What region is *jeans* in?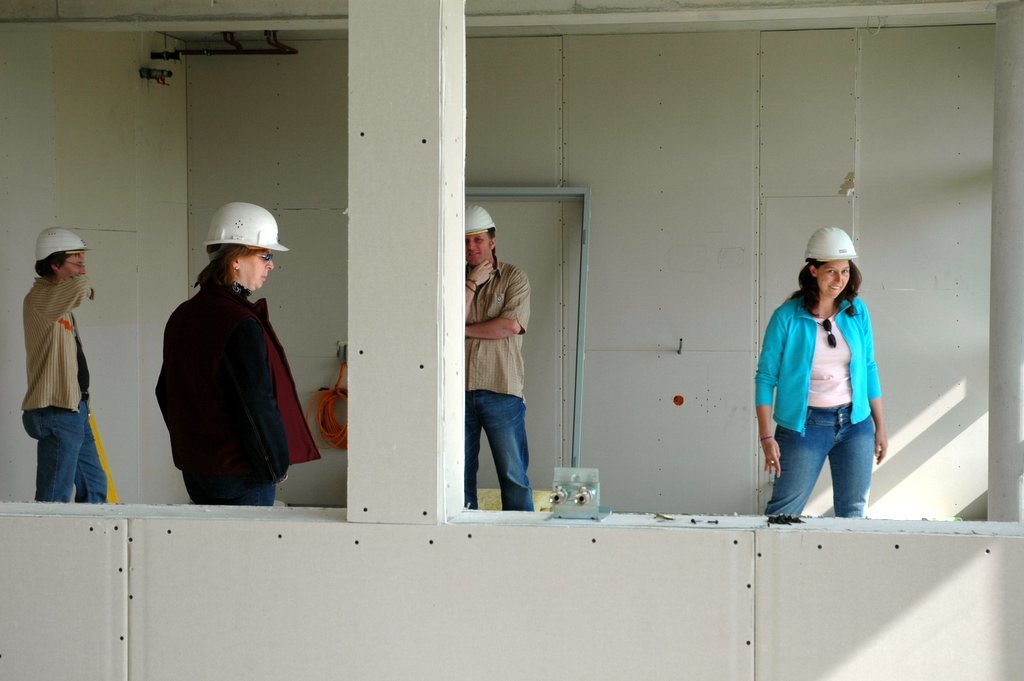
21/402/109/504.
